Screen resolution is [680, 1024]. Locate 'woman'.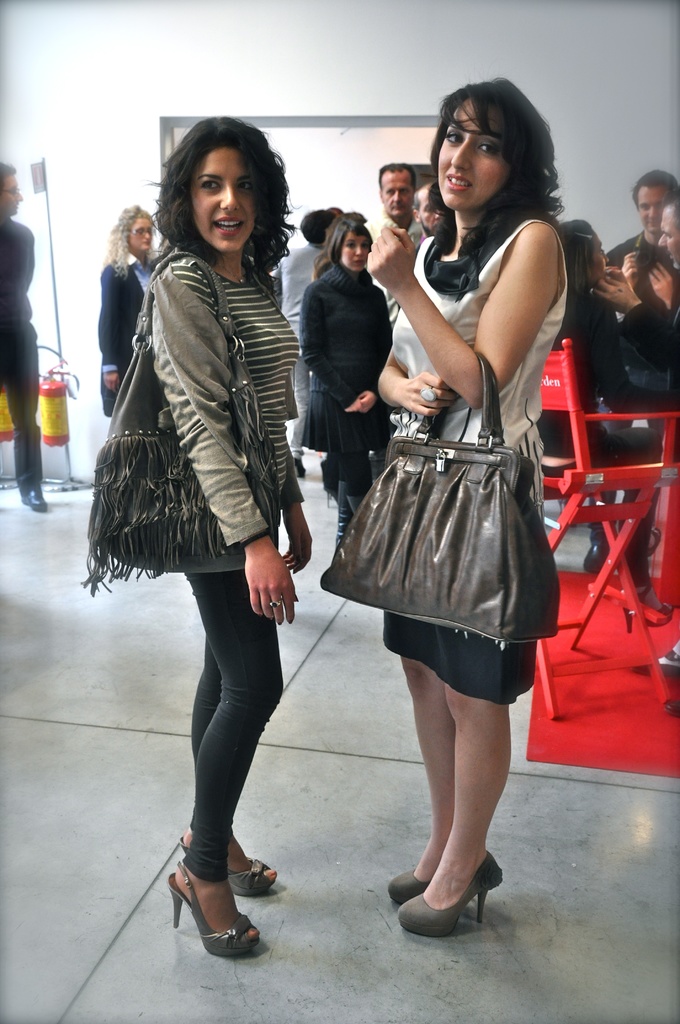
pyautogui.locateOnScreen(99, 203, 159, 417).
